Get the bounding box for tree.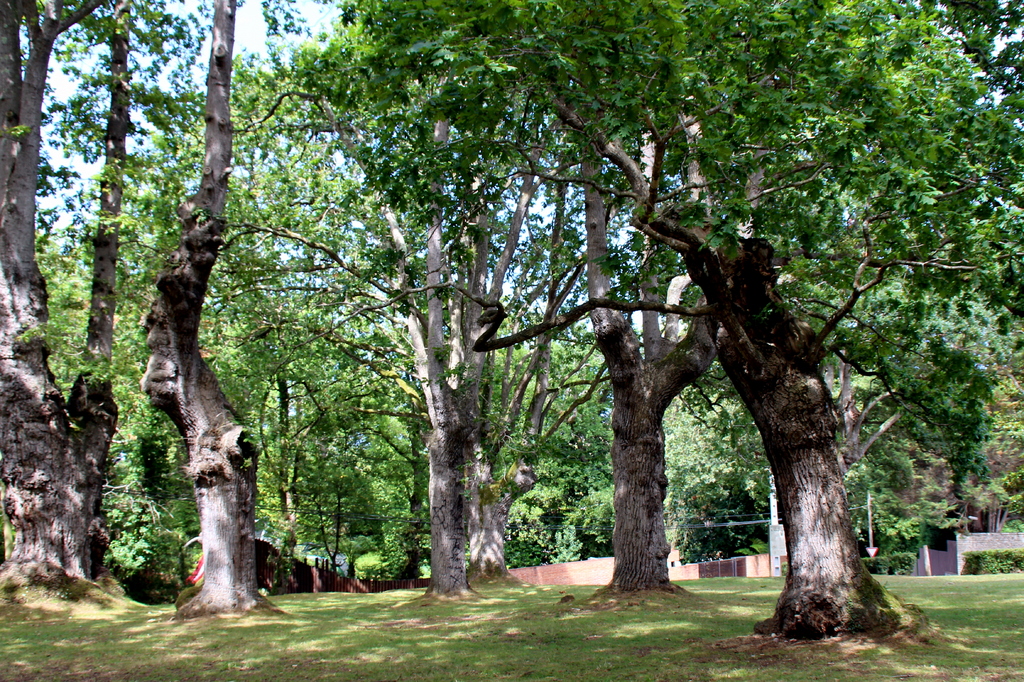
pyautogui.locateOnScreen(652, 377, 785, 582).
